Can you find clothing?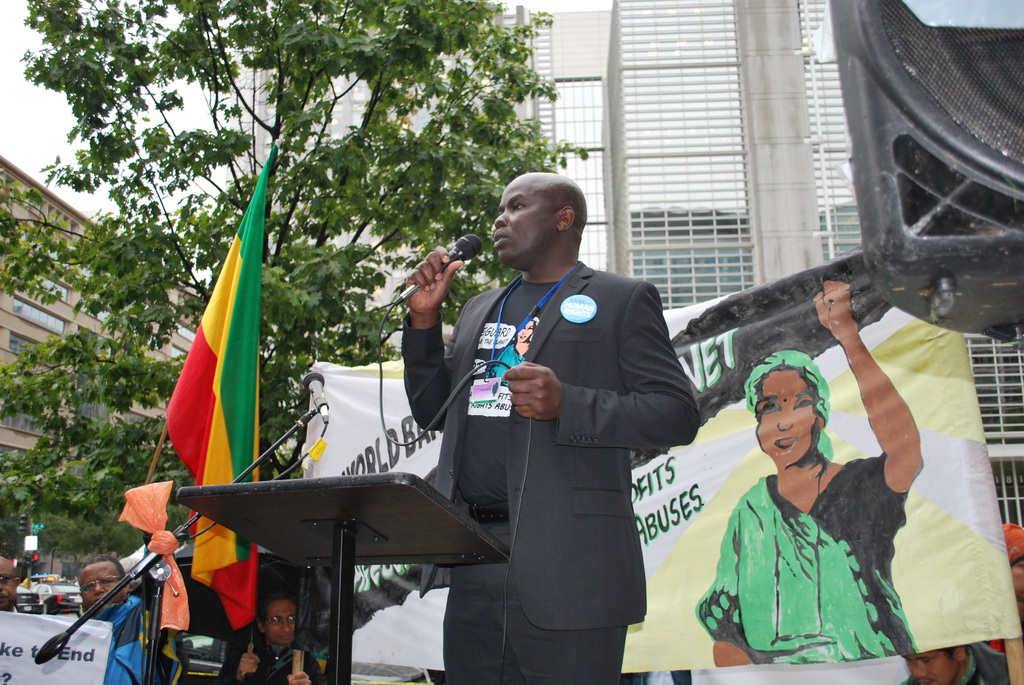
Yes, bounding box: <bbox>694, 447, 927, 667</bbox>.
